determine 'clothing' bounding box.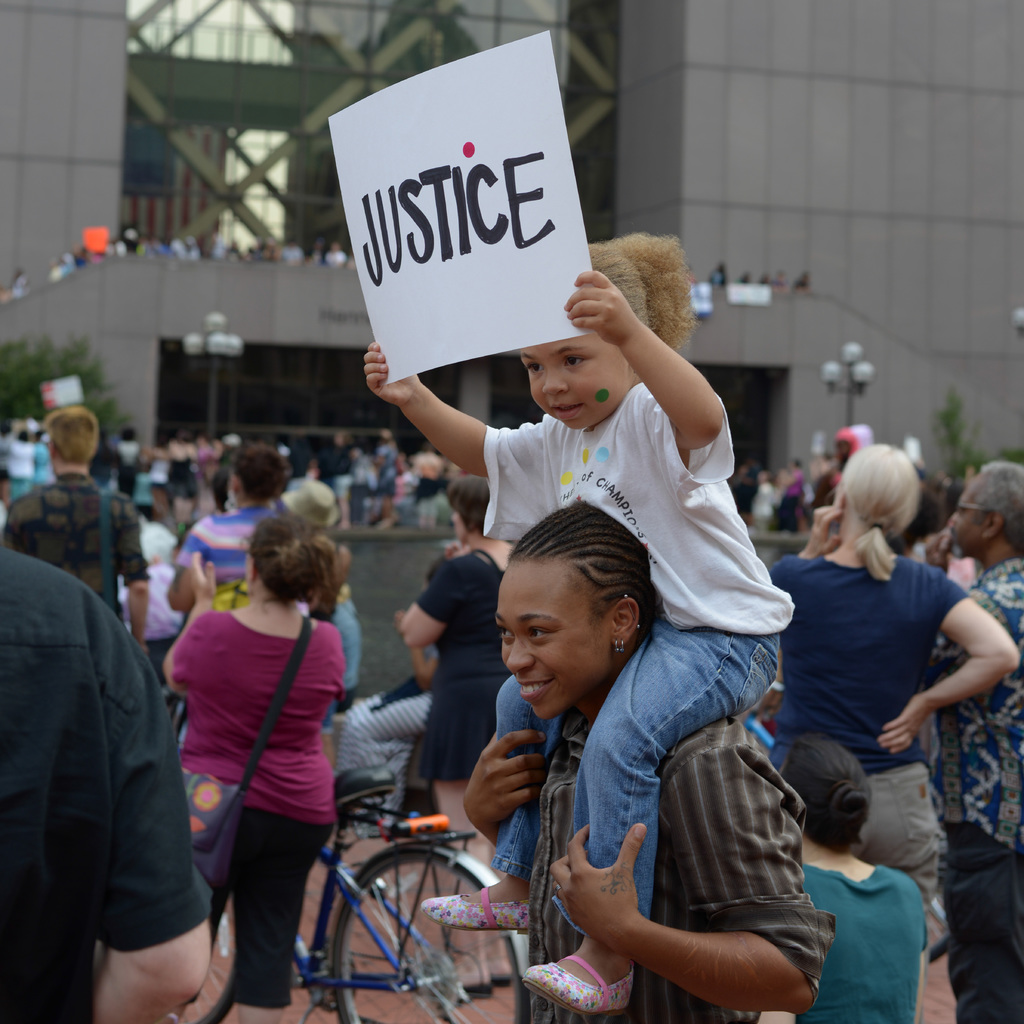
Determined: [x1=513, y1=705, x2=835, y2=1023].
